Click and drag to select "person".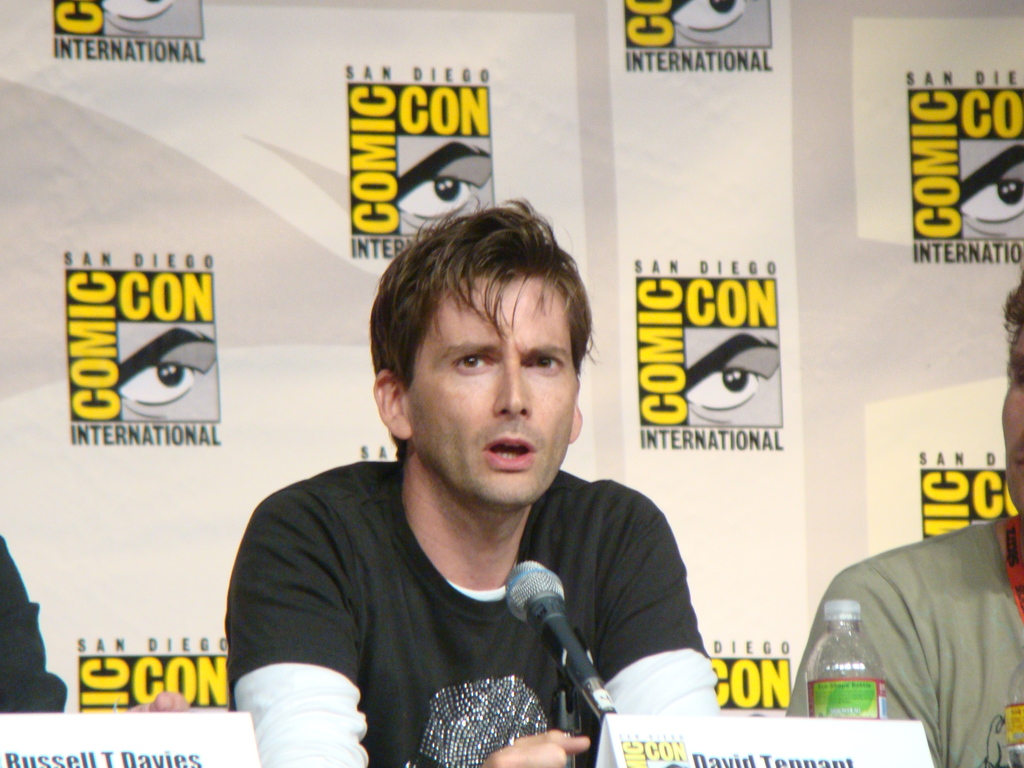
Selection: x1=961, y1=140, x2=1023, y2=240.
